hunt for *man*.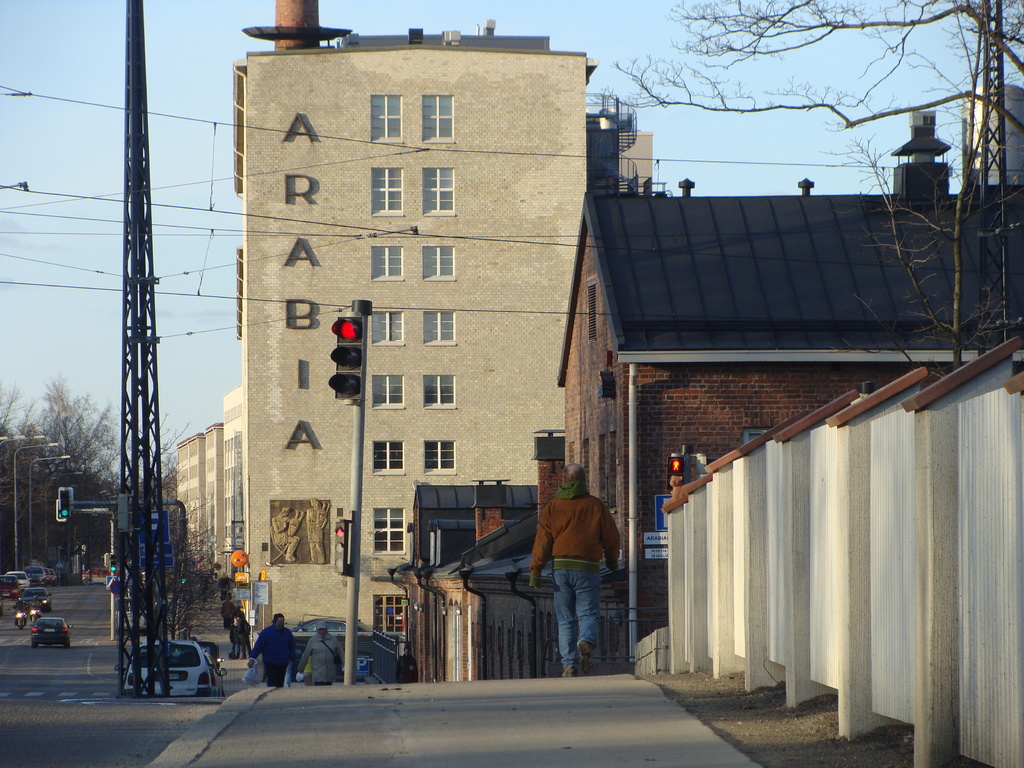
Hunted down at bbox=(246, 610, 299, 682).
